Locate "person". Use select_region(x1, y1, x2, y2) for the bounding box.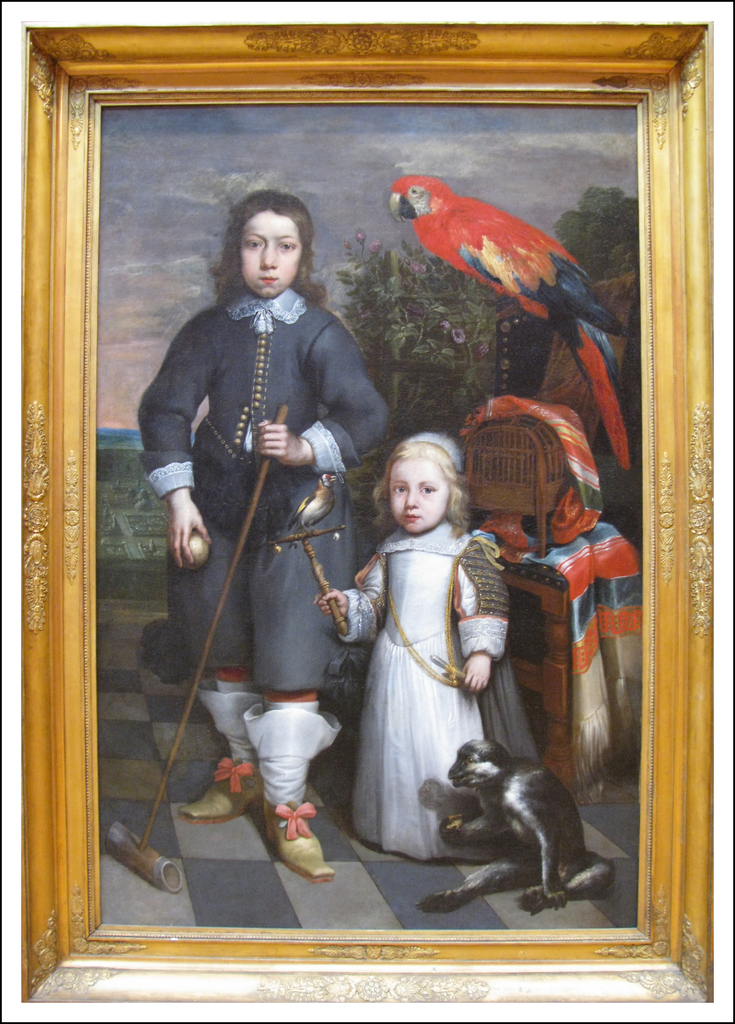
select_region(138, 188, 392, 881).
